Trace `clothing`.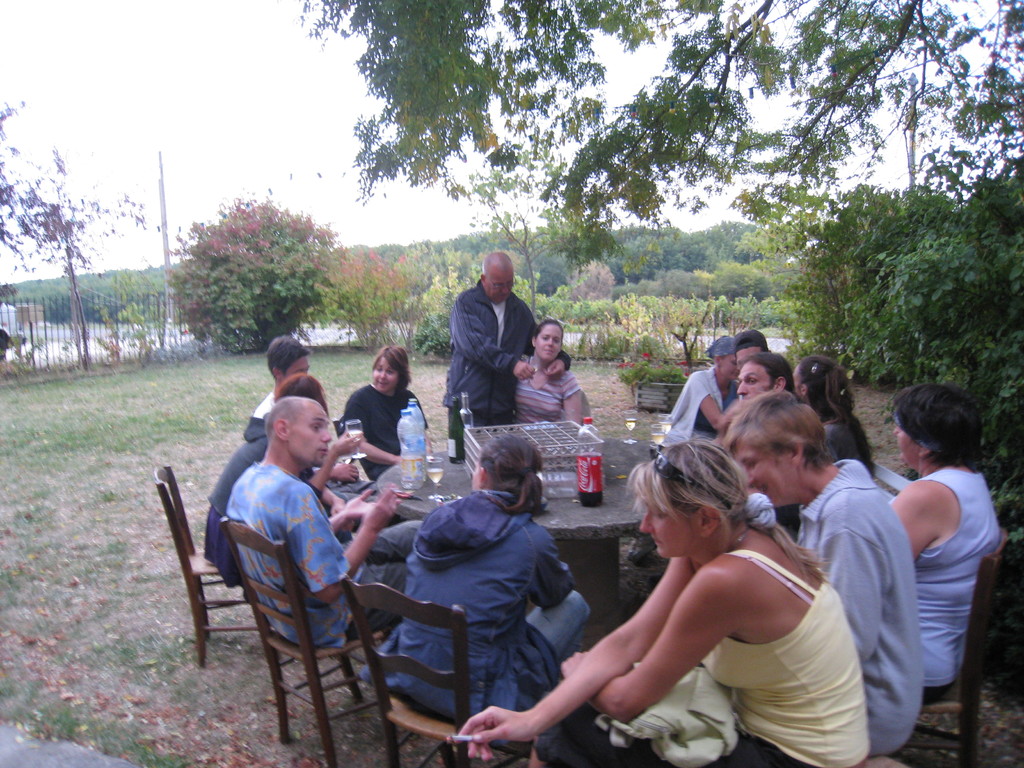
Traced to [442,278,575,446].
